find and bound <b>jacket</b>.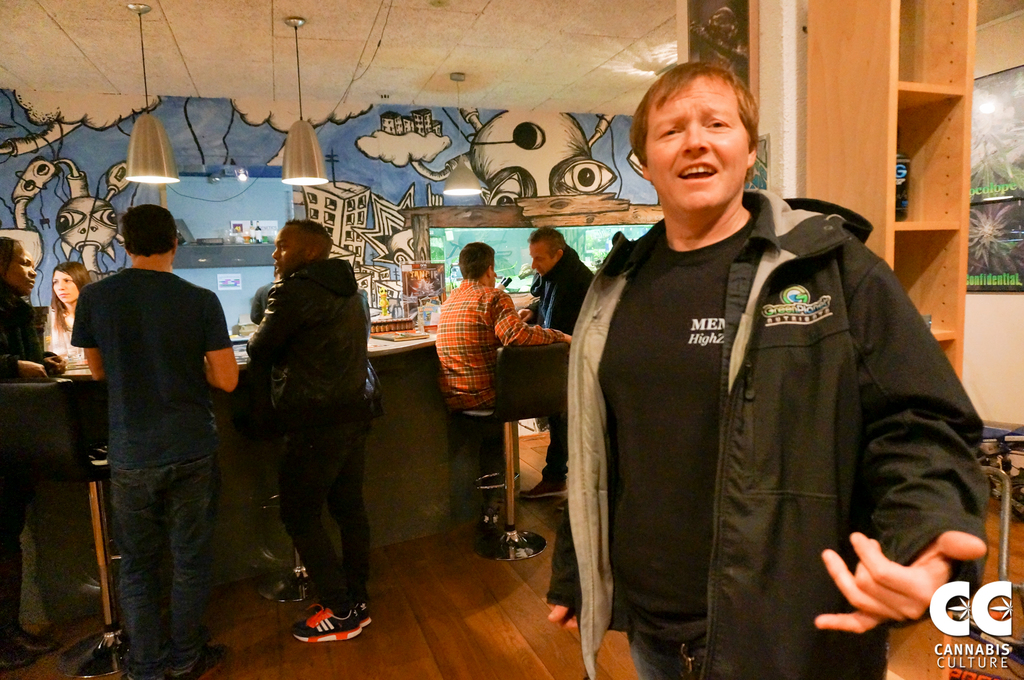
Bound: 246, 258, 365, 418.
